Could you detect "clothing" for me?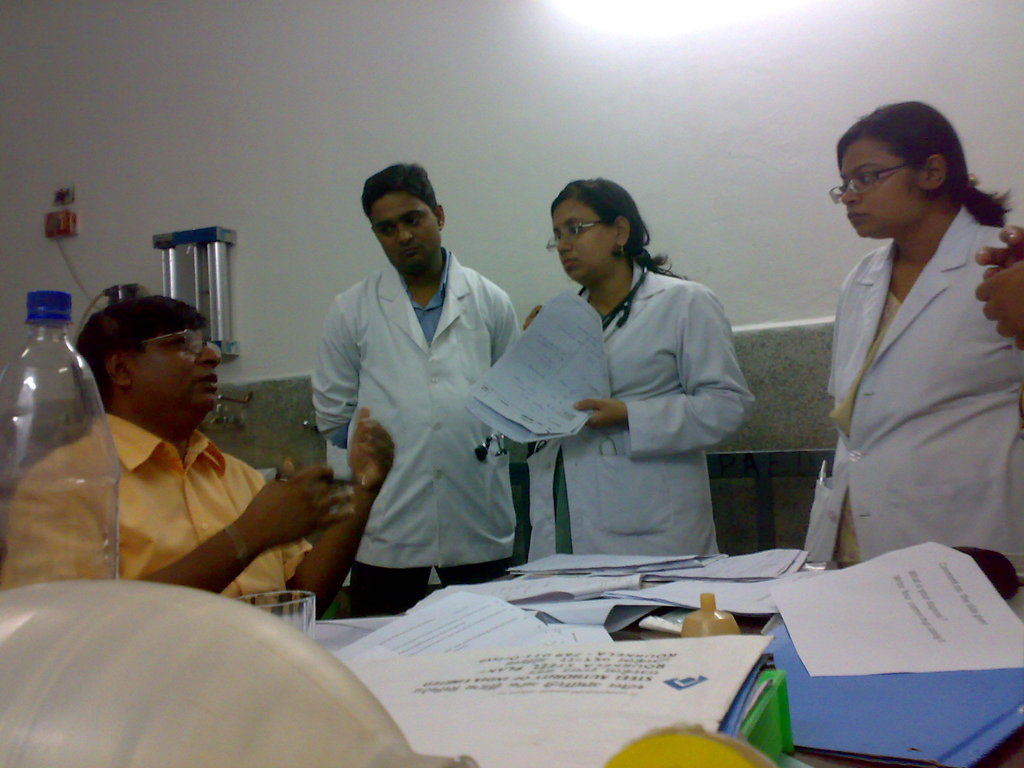
Detection result: x1=801 y1=199 x2=1023 y2=588.
